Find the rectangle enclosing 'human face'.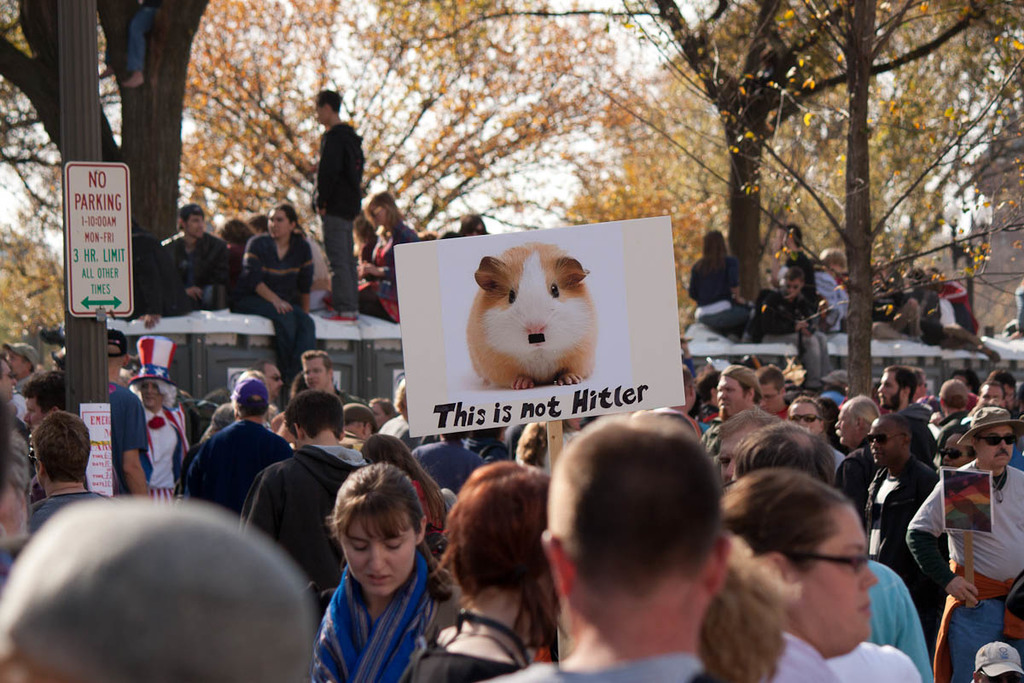
(left=940, top=429, right=965, bottom=475).
